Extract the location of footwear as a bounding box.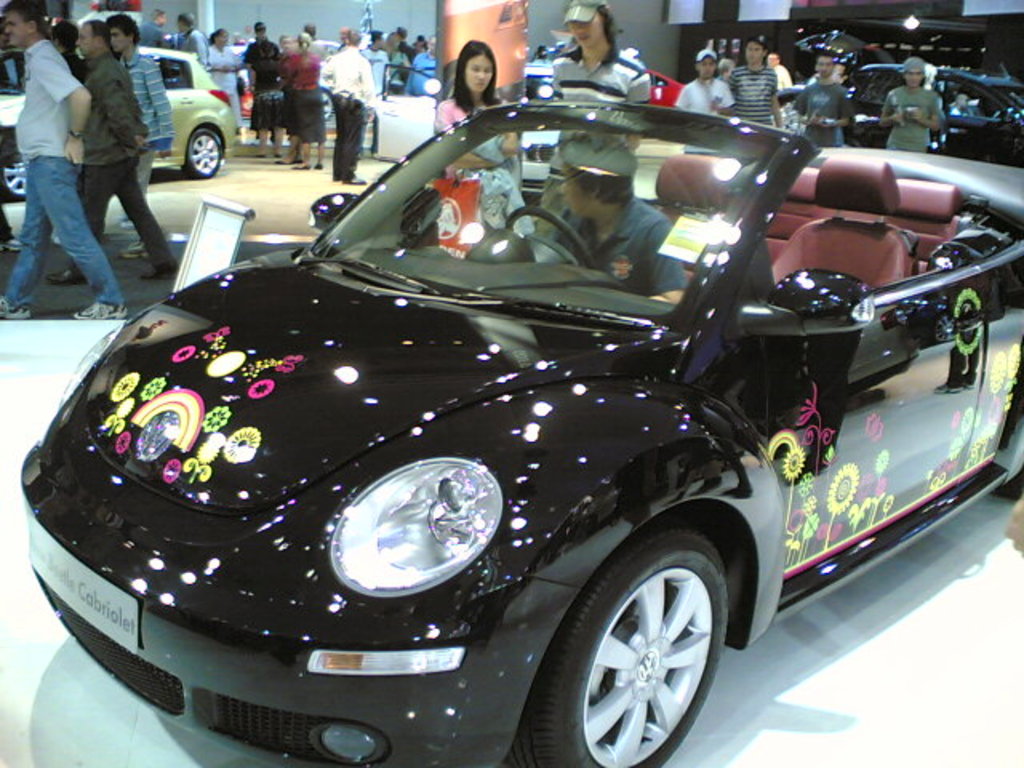
crop(142, 261, 174, 275).
